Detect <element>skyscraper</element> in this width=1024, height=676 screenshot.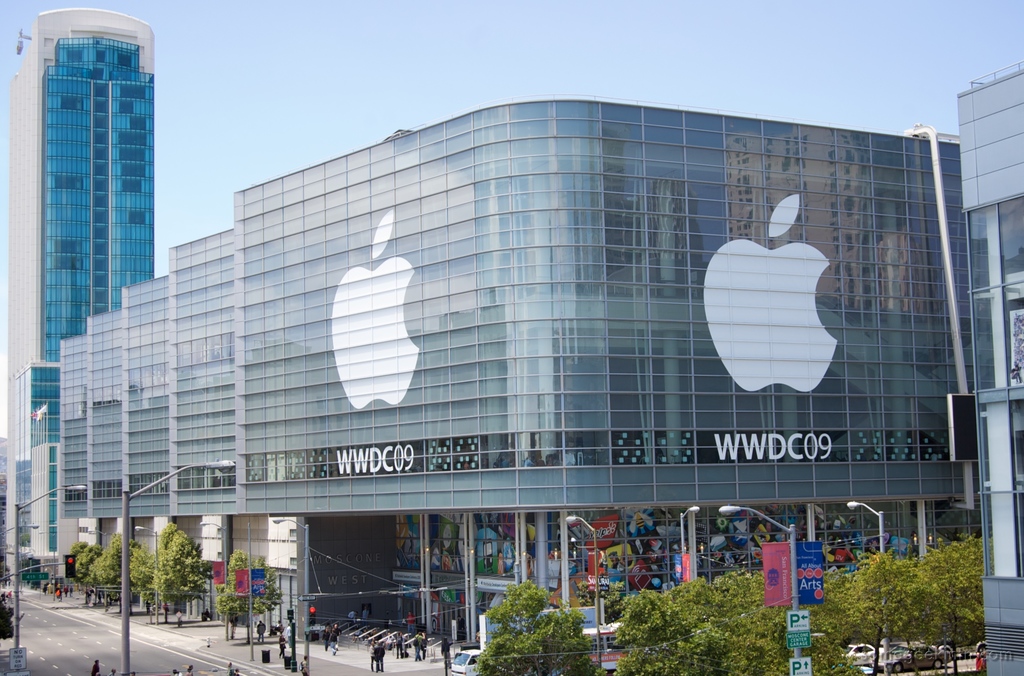
Detection: (0, 0, 178, 534).
